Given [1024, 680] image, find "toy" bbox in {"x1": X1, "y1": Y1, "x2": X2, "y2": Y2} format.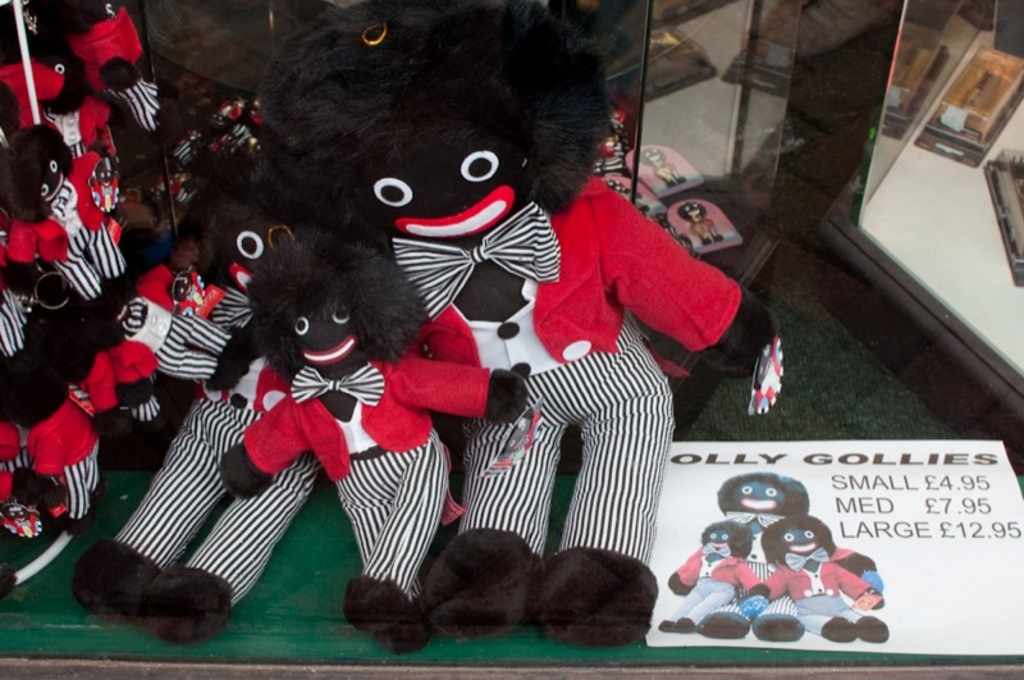
{"x1": 212, "y1": 224, "x2": 532, "y2": 643}.
